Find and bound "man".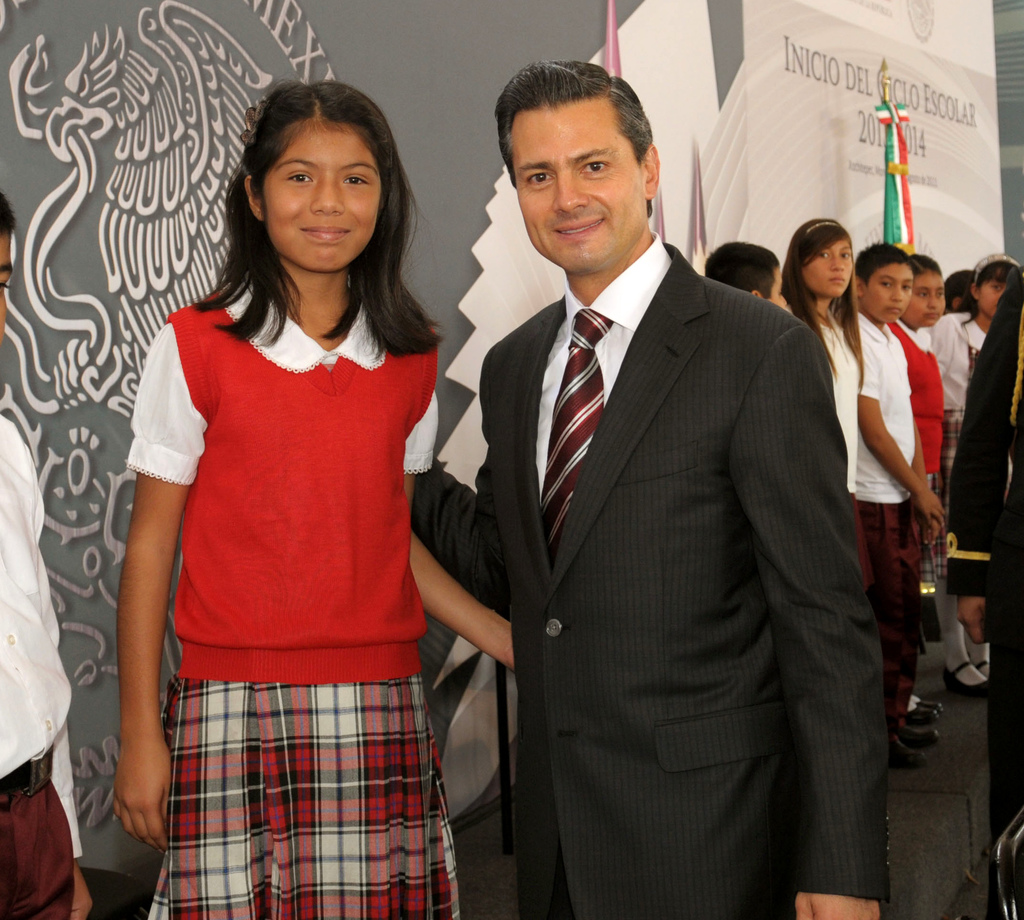
Bound: (left=423, top=49, right=882, bottom=901).
